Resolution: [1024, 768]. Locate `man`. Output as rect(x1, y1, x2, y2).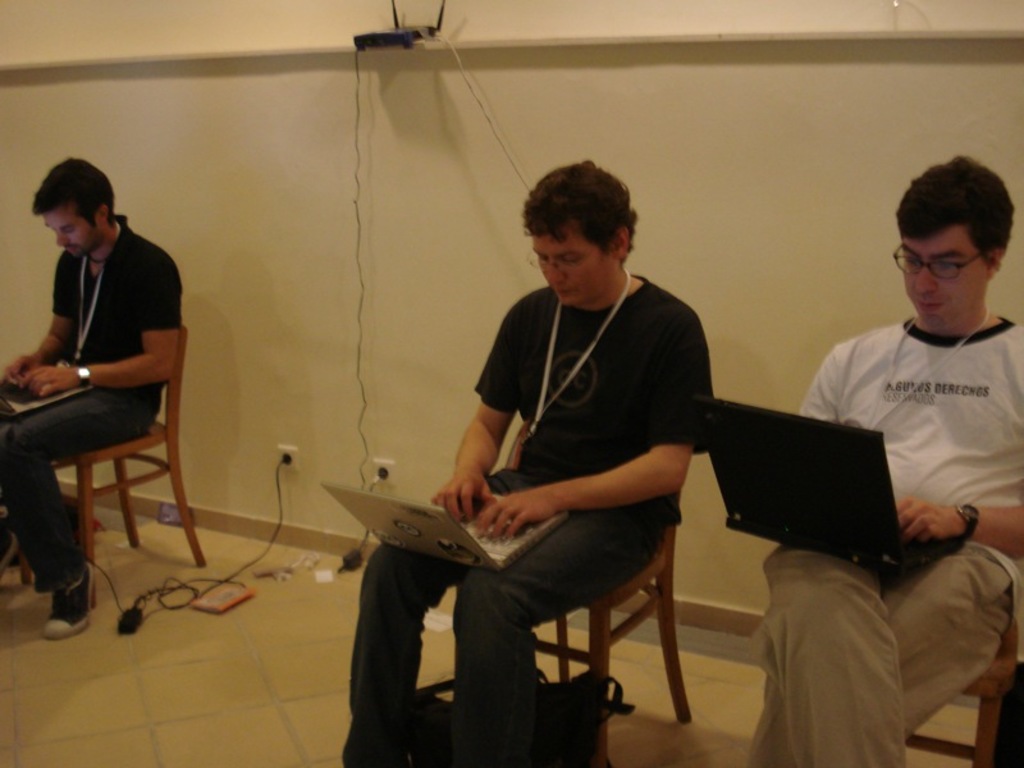
rect(411, 155, 741, 742).
